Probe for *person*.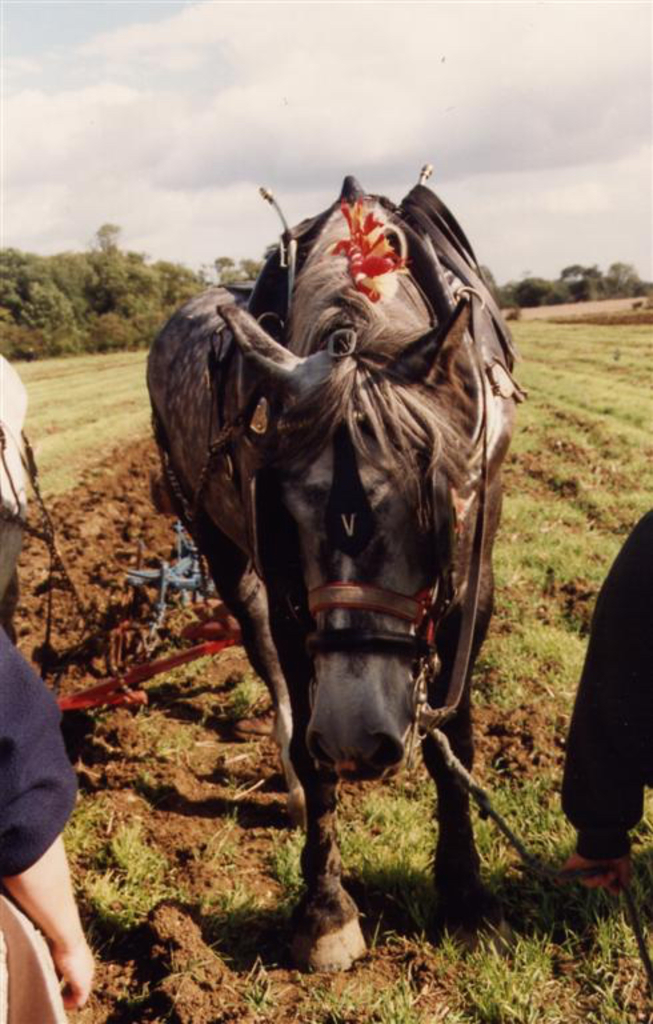
Probe result: BBox(0, 635, 77, 1020).
